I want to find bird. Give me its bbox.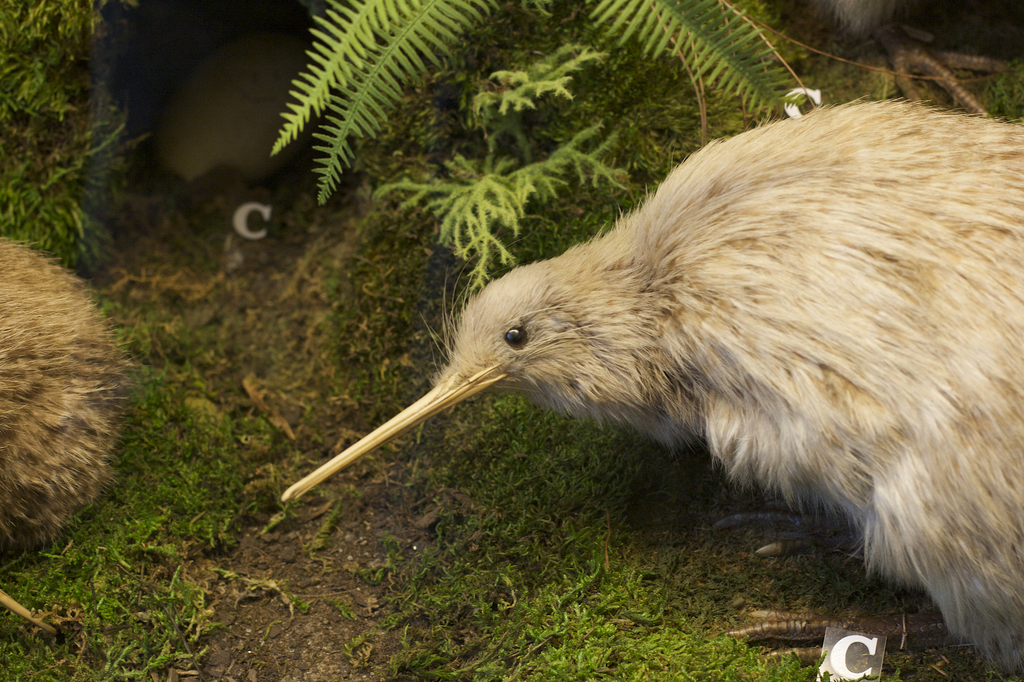
(left=253, top=95, right=1023, bottom=597).
